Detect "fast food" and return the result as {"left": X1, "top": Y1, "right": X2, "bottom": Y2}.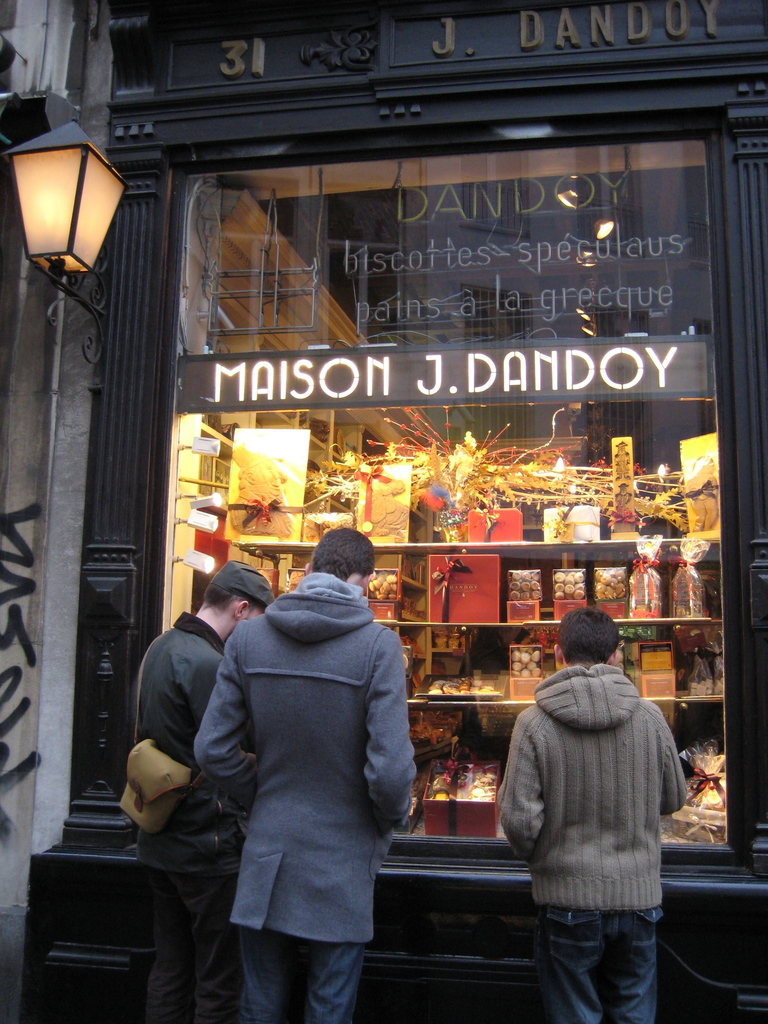
{"left": 512, "top": 645, "right": 538, "bottom": 710}.
